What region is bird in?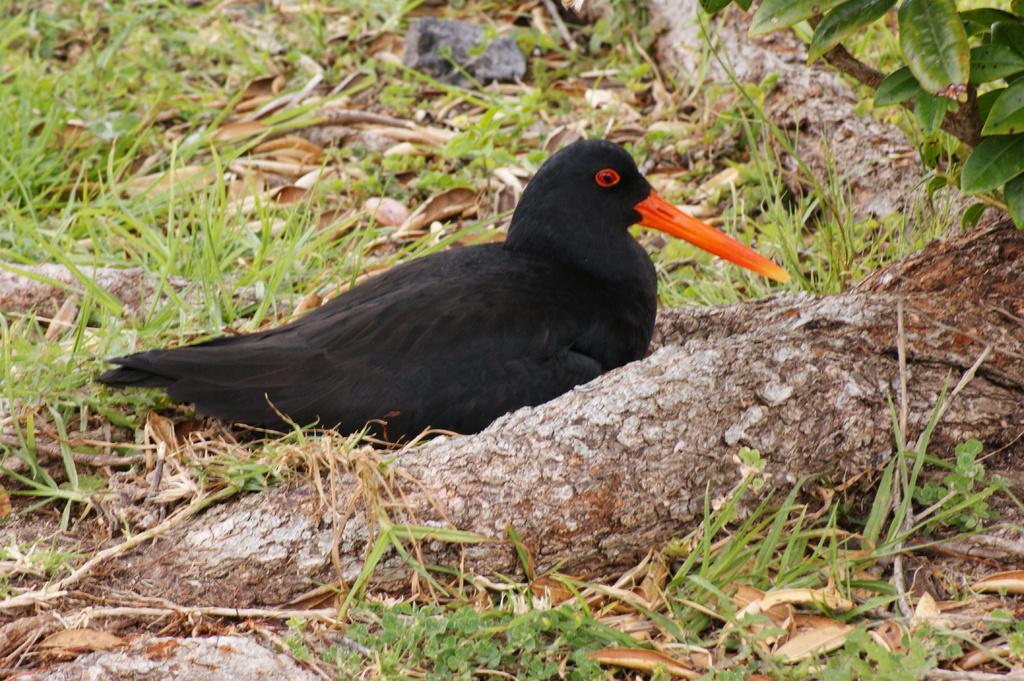
Rect(74, 154, 765, 447).
